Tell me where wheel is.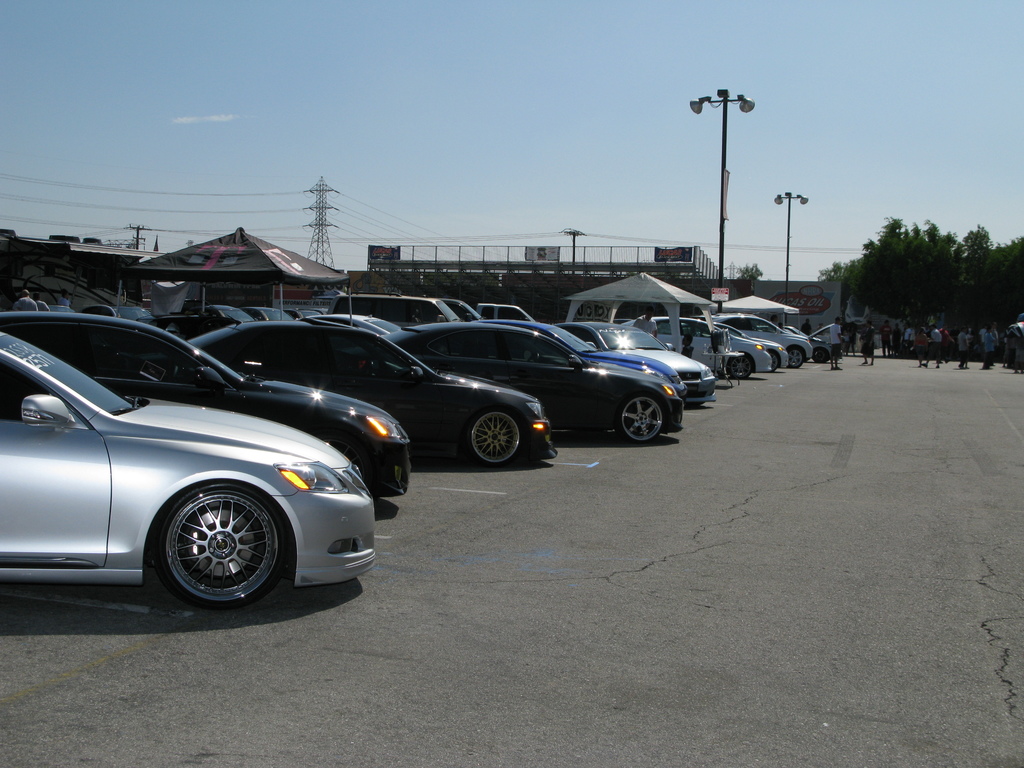
wheel is at 730/353/751/378.
